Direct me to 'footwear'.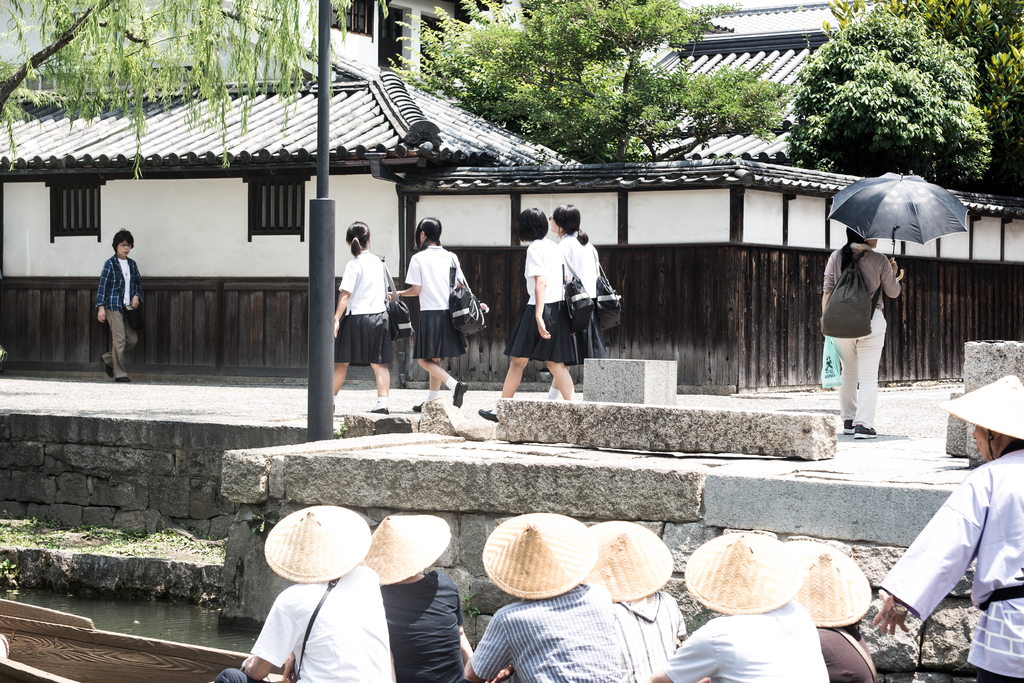
Direction: (x1=98, y1=354, x2=111, y2=375).
